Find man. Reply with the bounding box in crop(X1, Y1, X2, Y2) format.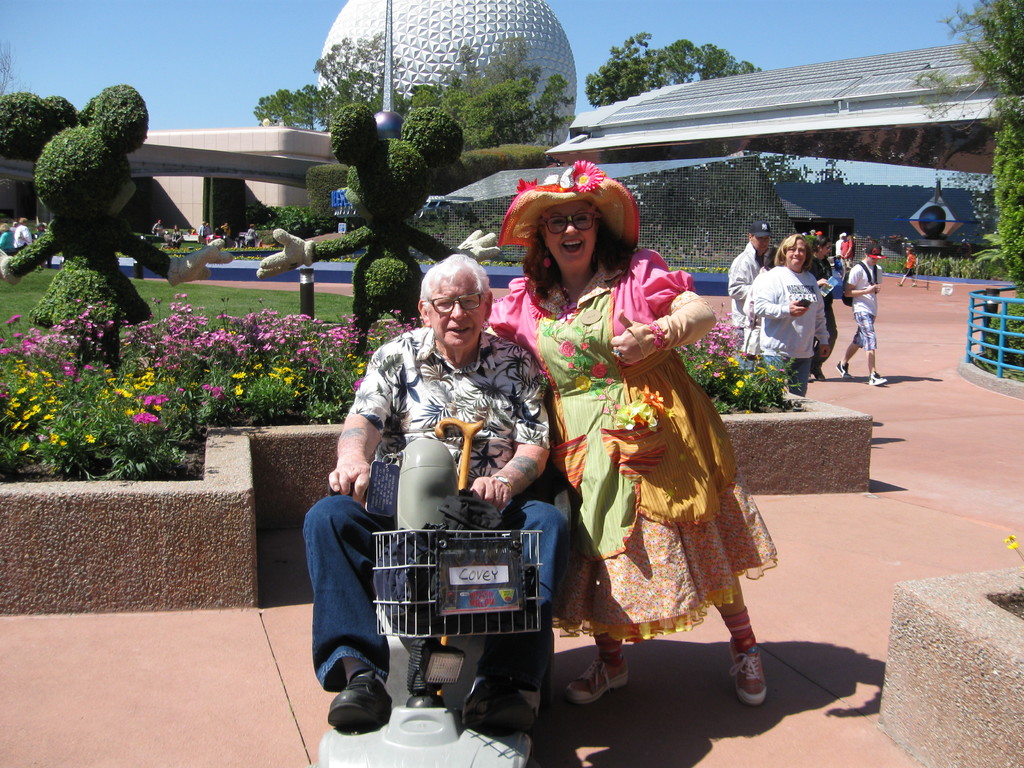
crop(317, 267, 560, 635).
